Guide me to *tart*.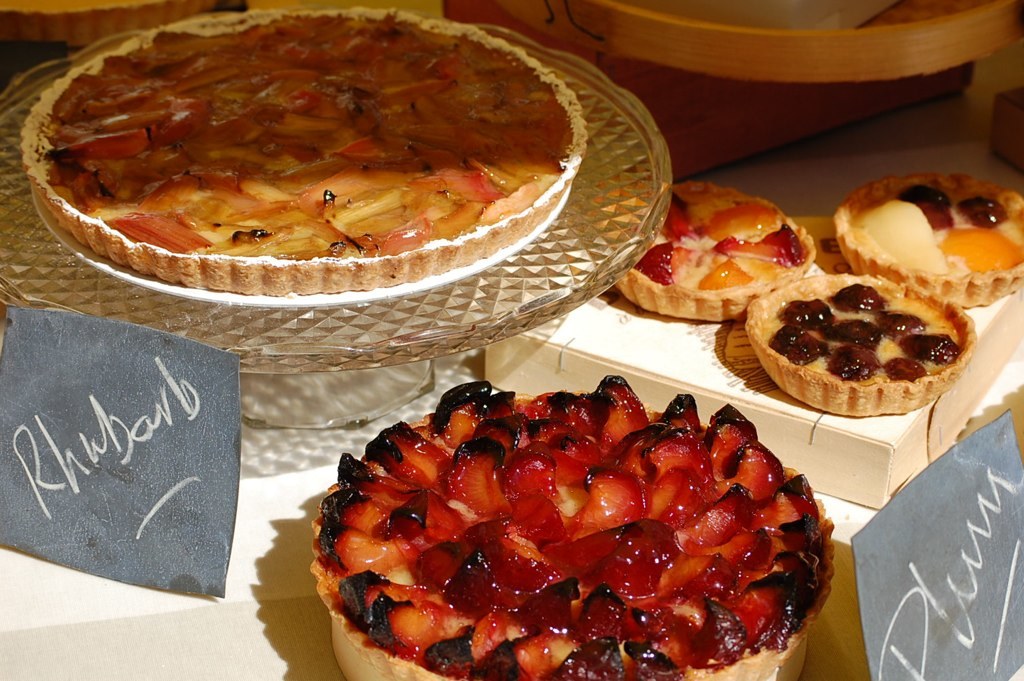
Guidance: left=314, top=370, right=834, bottom=680.
